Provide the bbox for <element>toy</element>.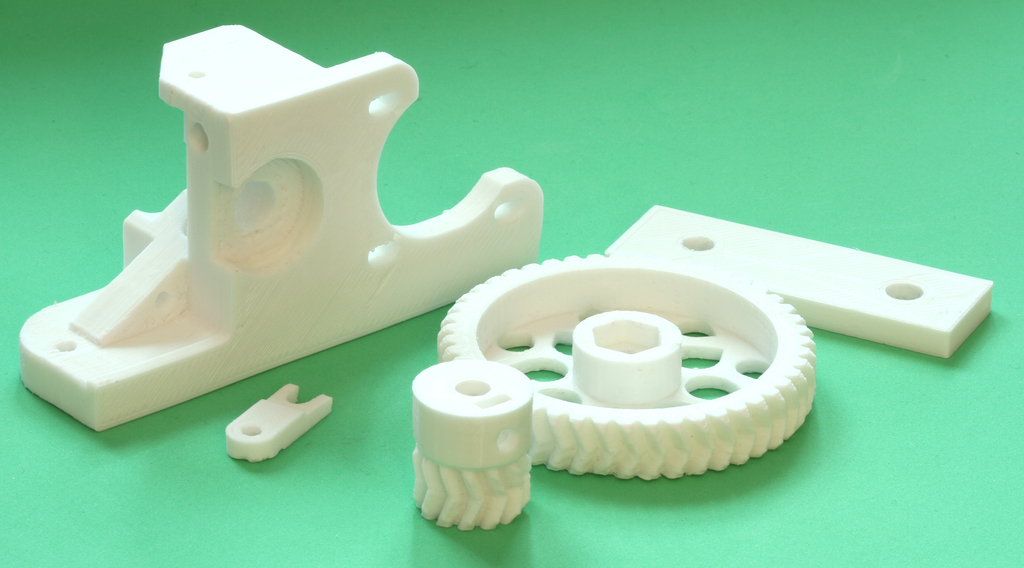
rect(440, 249, 815, 482).
